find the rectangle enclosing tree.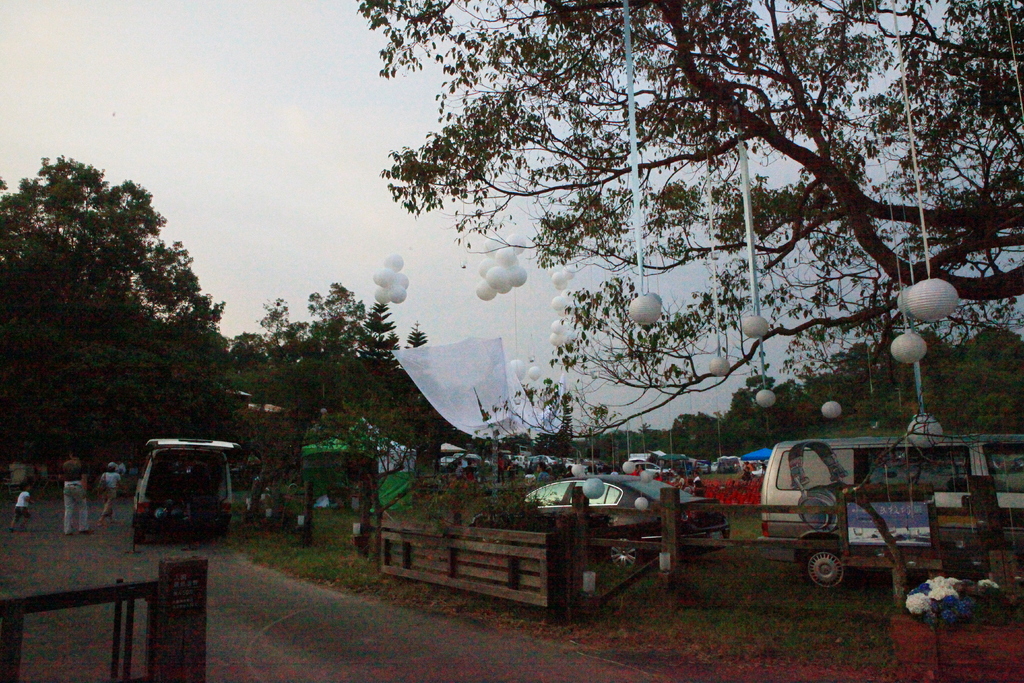
(356, 0, 1023, 439).
